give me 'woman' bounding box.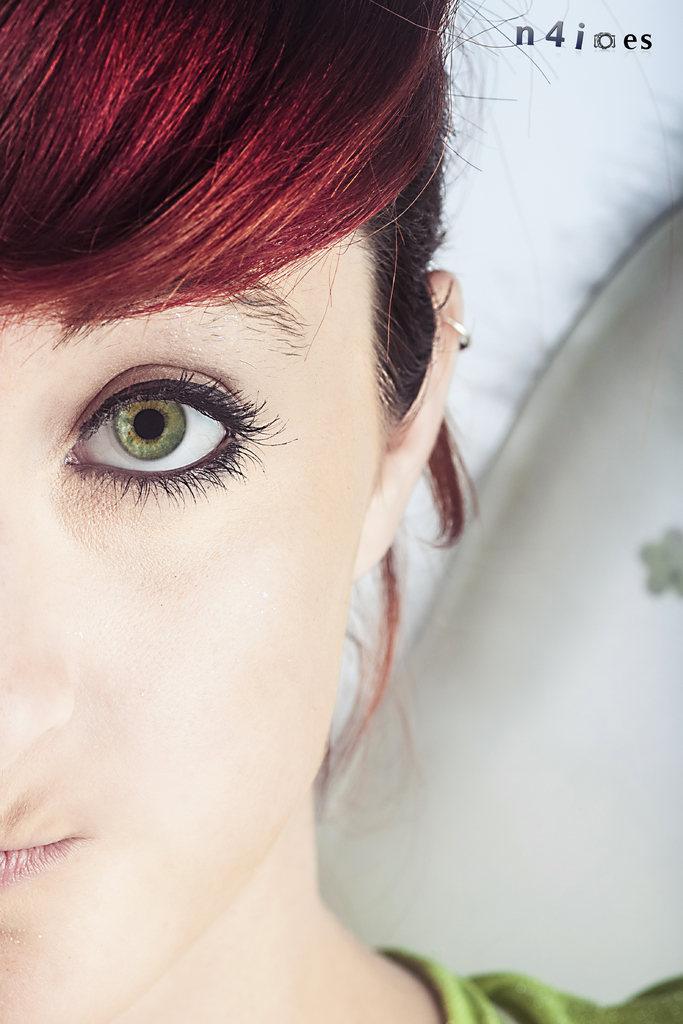
detection(12, 50, 598, 1012).
